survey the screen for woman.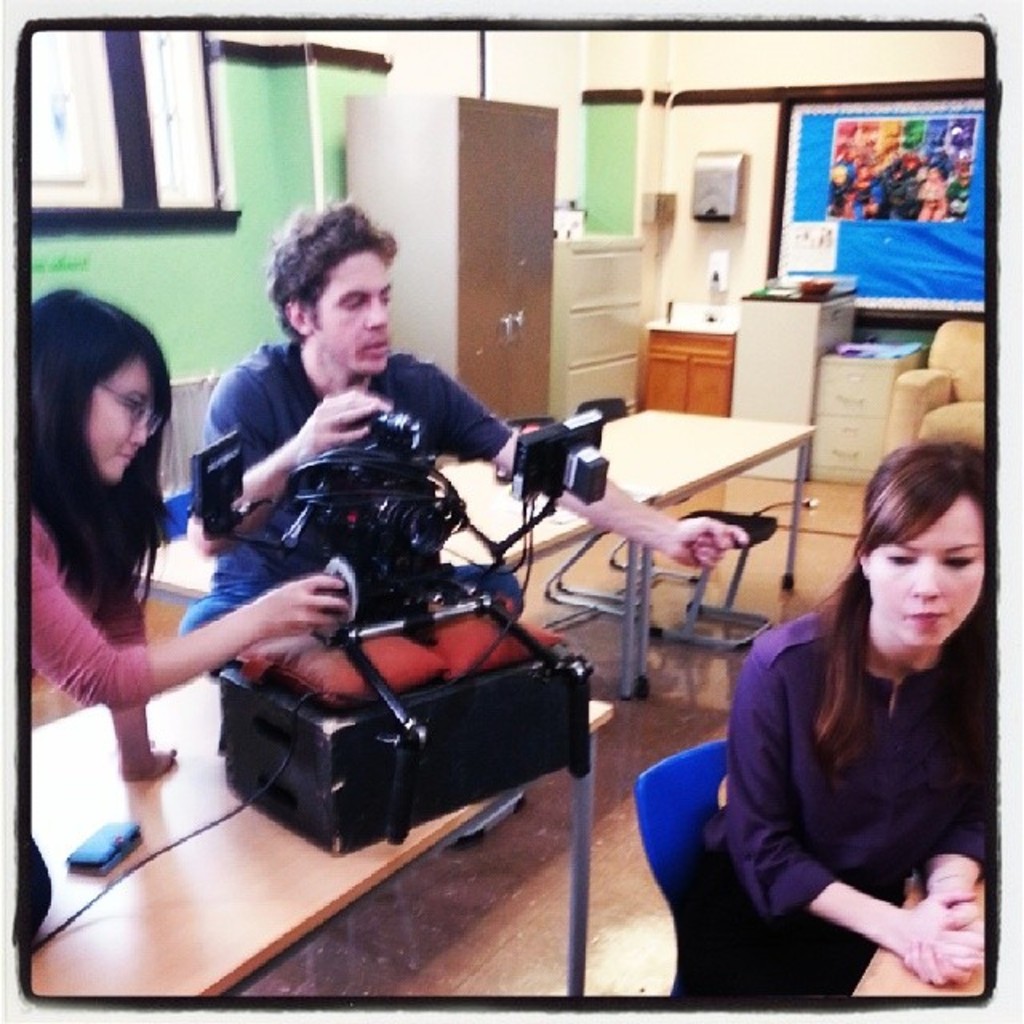
Survey found: {"x1": 26, "y1": 286, "x2": 355, "y2": 933}.
